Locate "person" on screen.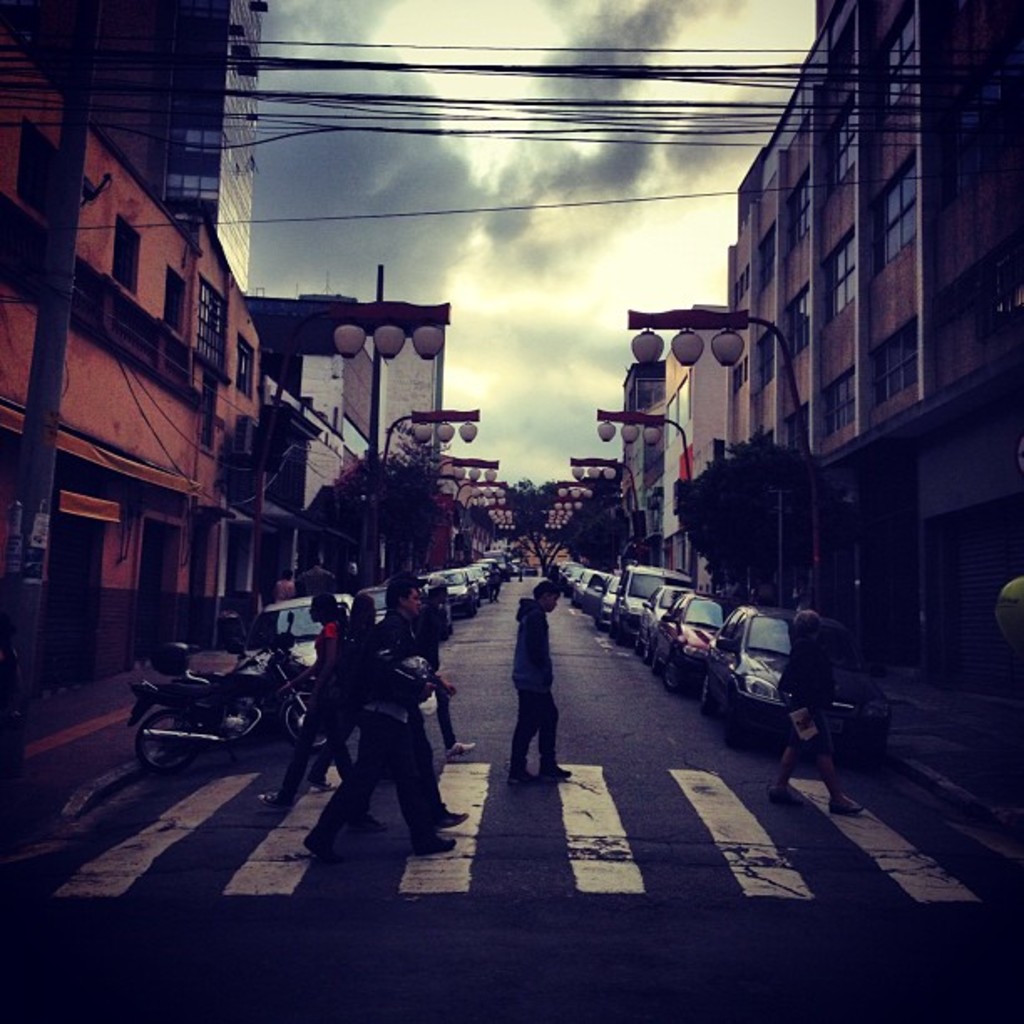
On screen at [left=298, top=576, right=443, bottom=850].
